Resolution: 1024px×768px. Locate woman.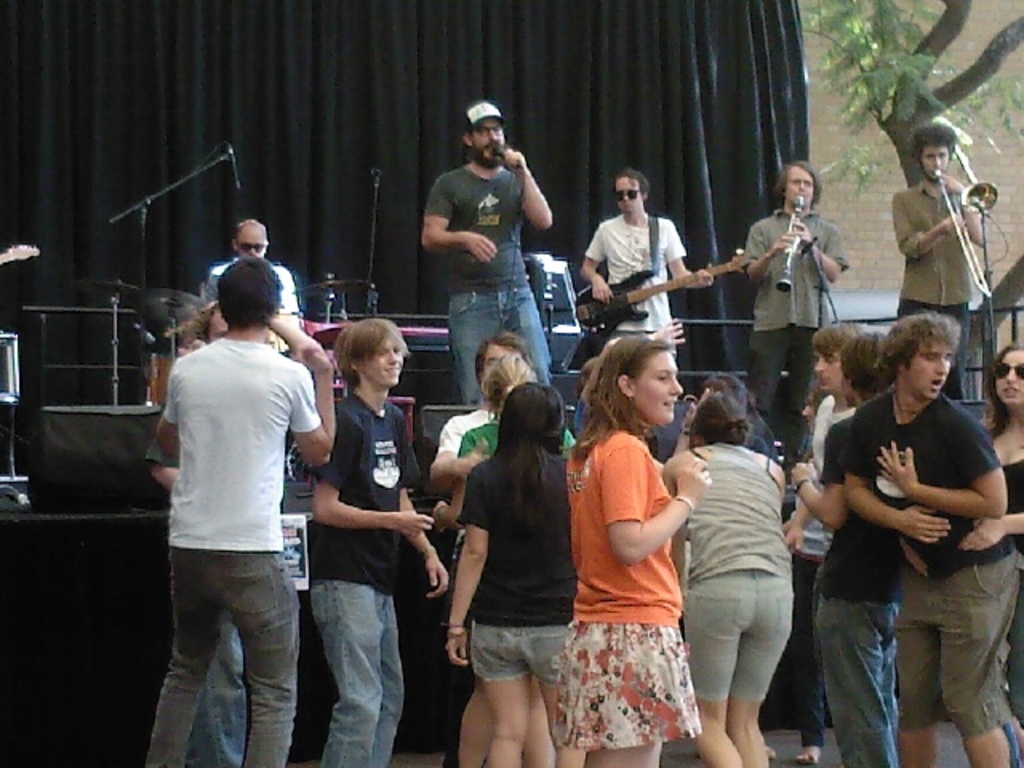
[left=432, top=354, right=557, bottom=766].
